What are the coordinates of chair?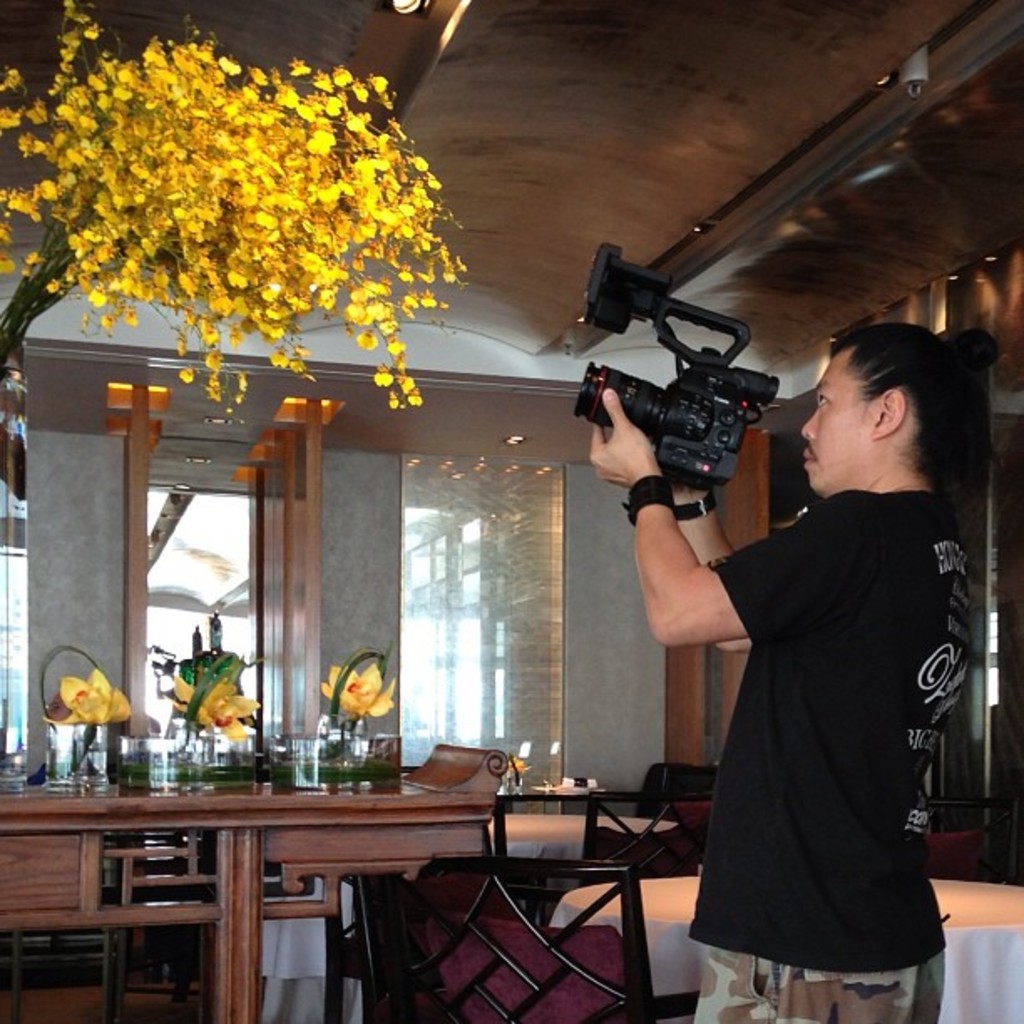
376:853:701:1022.
